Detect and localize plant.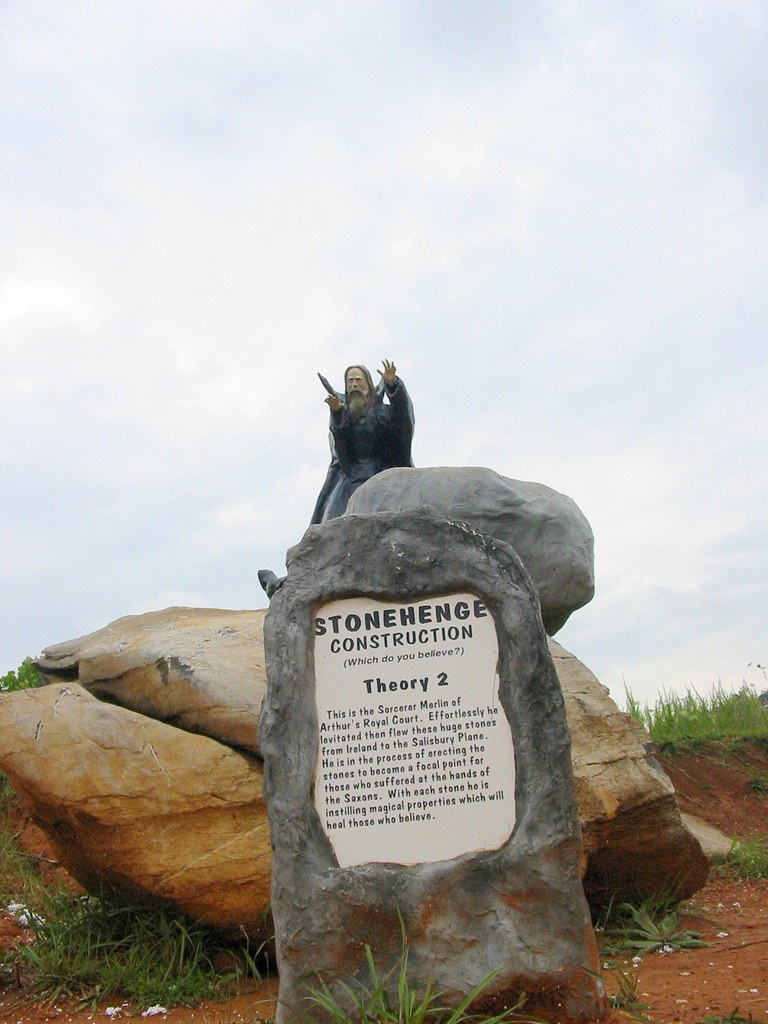
Localized at detection(8, 900, 262, 1002).
